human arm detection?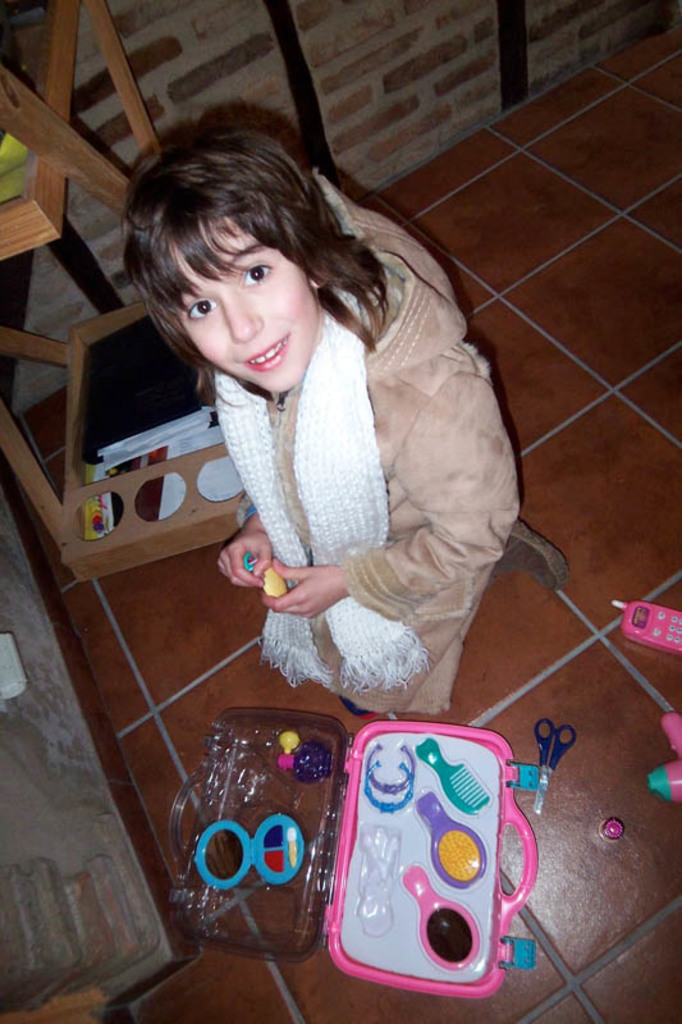
(258, 367, 525, 620)
